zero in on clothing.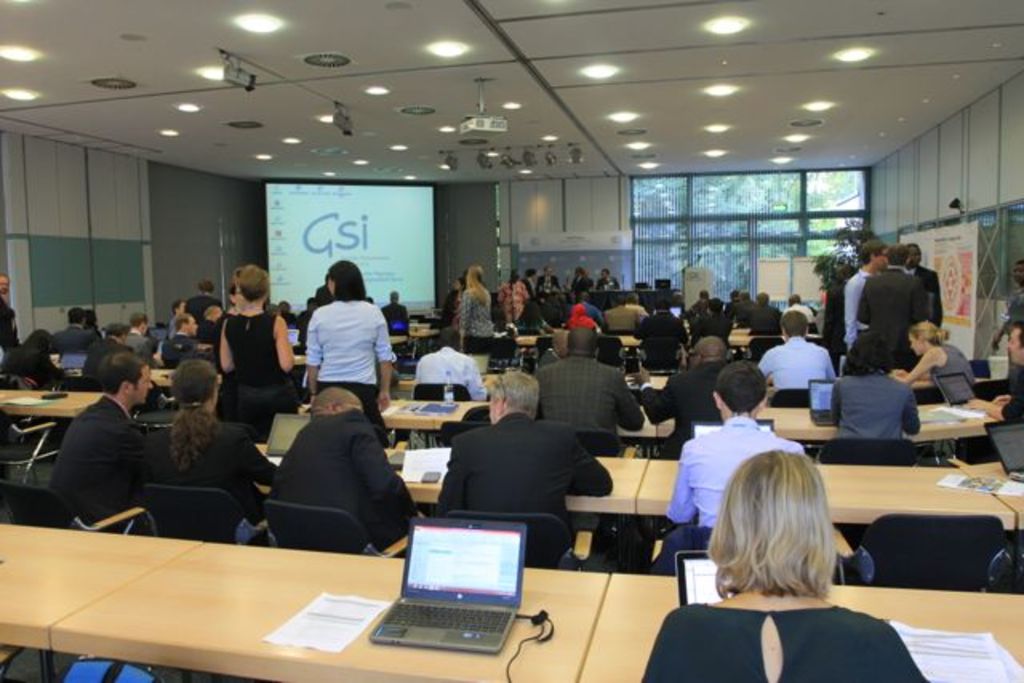
Zeroed in: detection(211, 309, 296, 408).
